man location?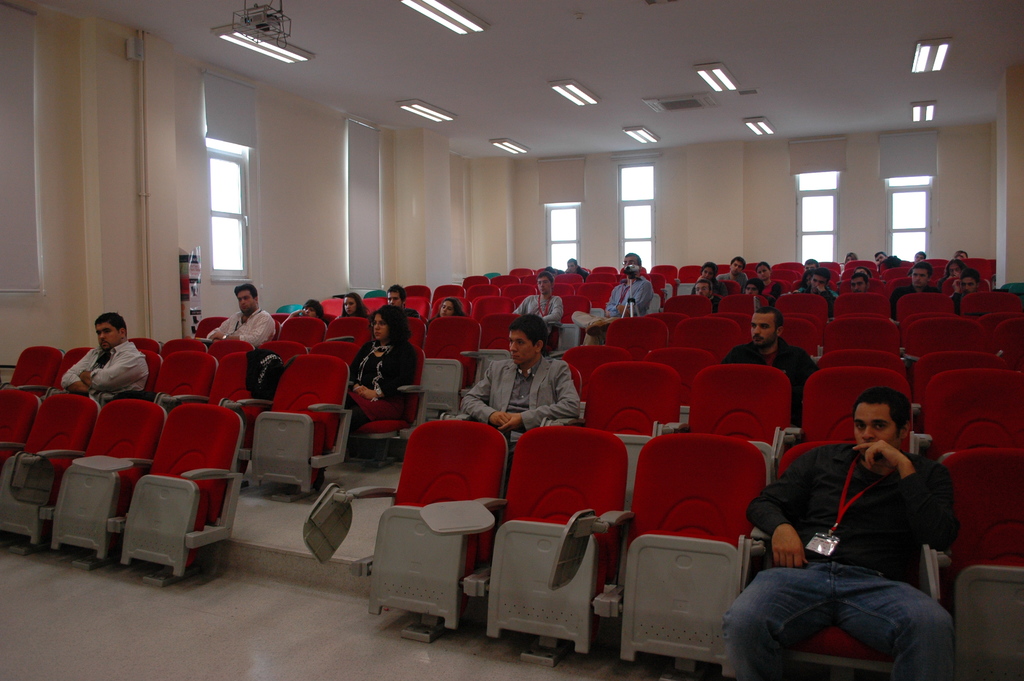
box=[718, 253, 749, 284]
